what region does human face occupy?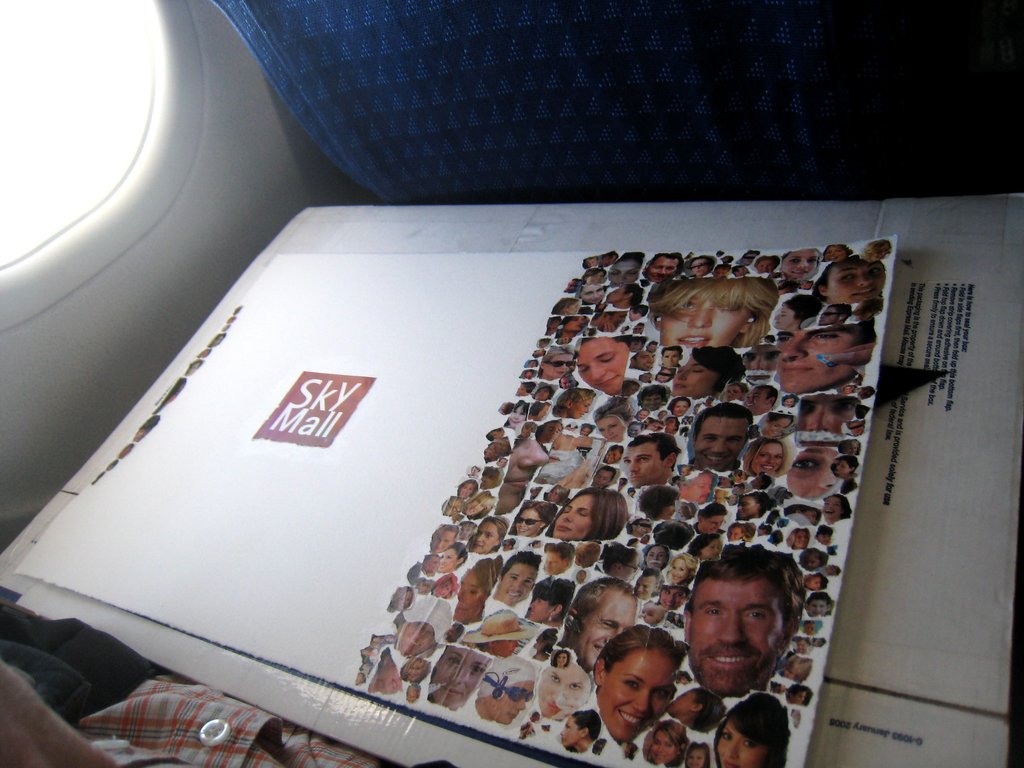
852/301/870/317.
